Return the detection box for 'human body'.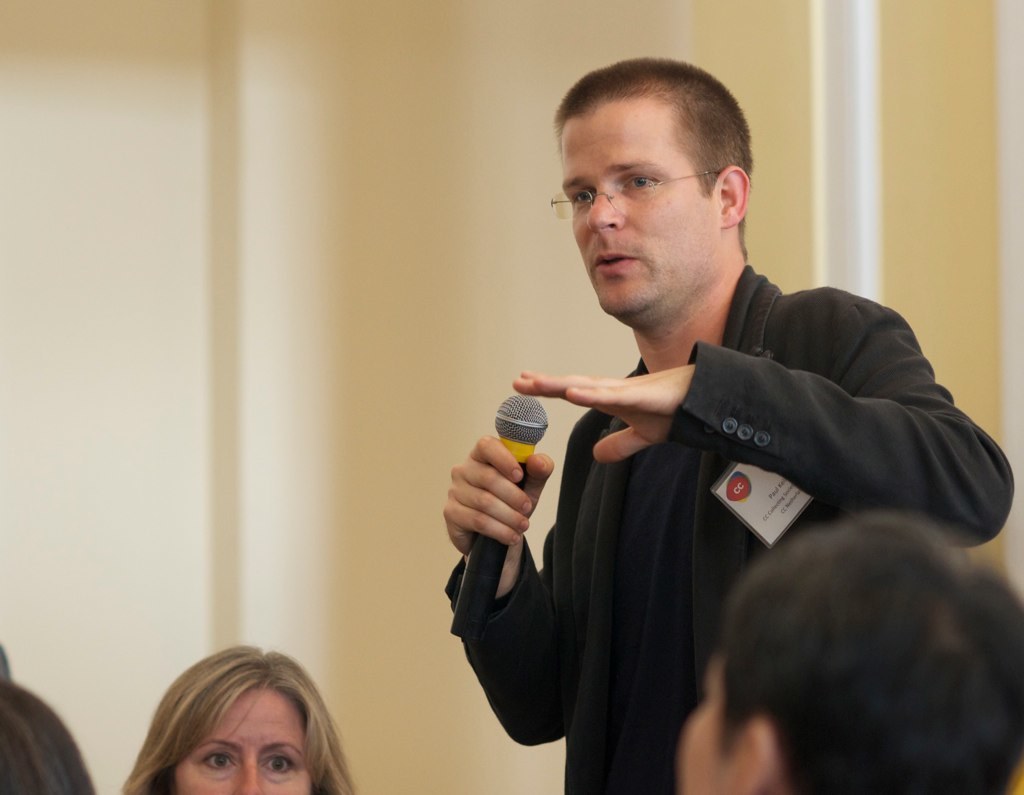
<box>335,66,948,794</box>.
